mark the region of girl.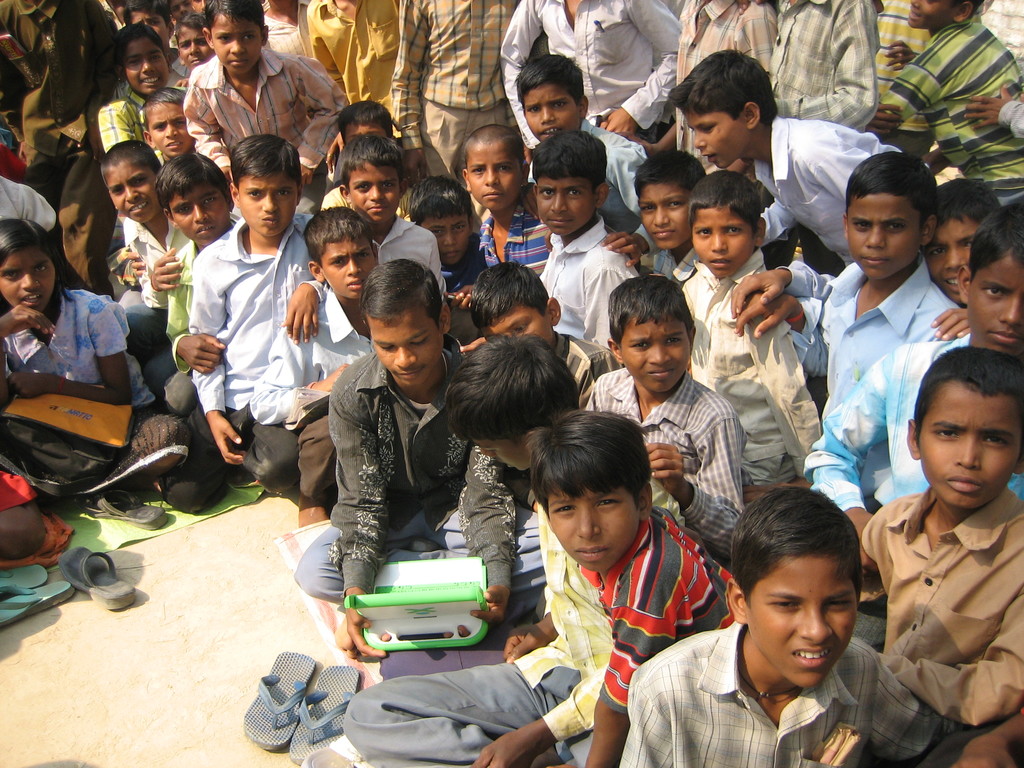
Region: (0, 220, 190, 503).
